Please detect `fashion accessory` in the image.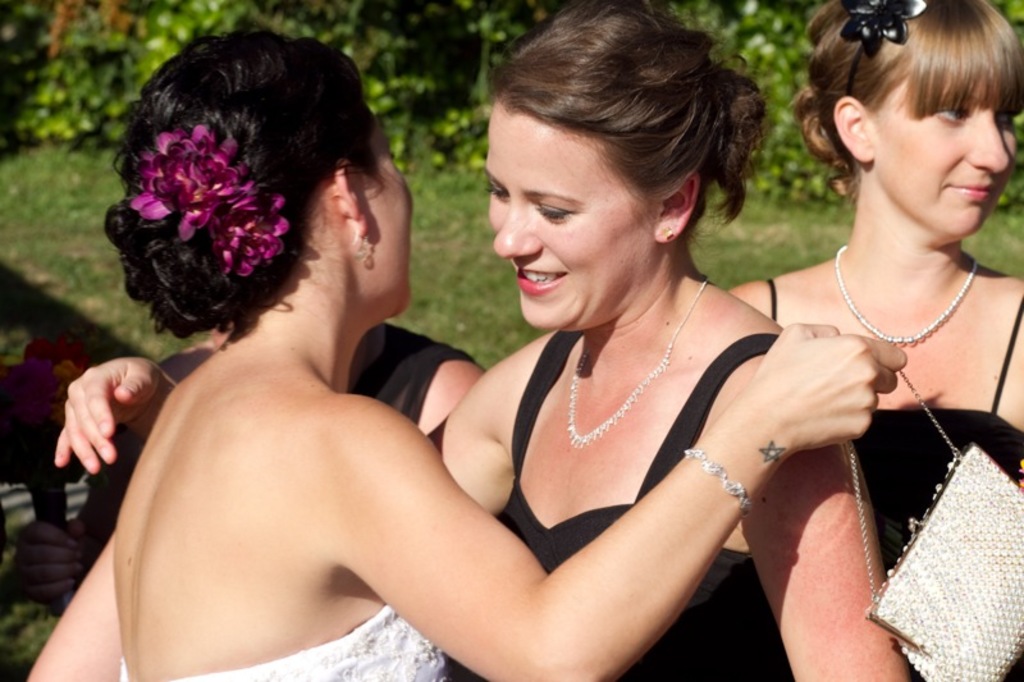
x1=829, y1=244, x2=980, y2=349.
